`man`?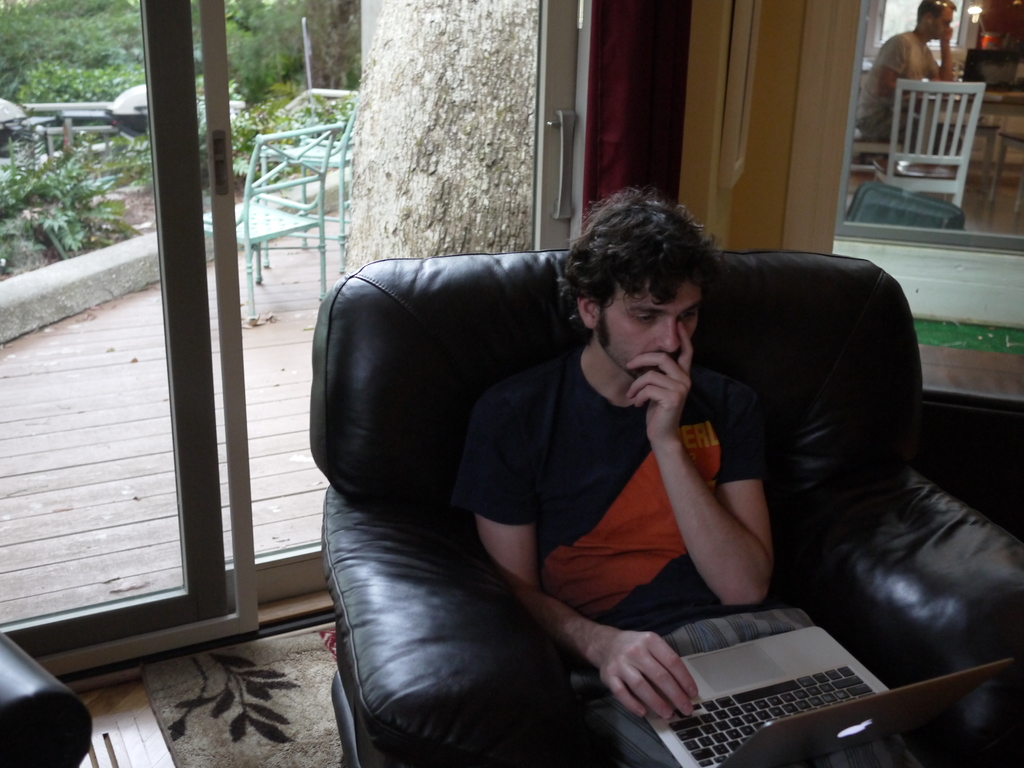
box(465, 190, 779, 715)
